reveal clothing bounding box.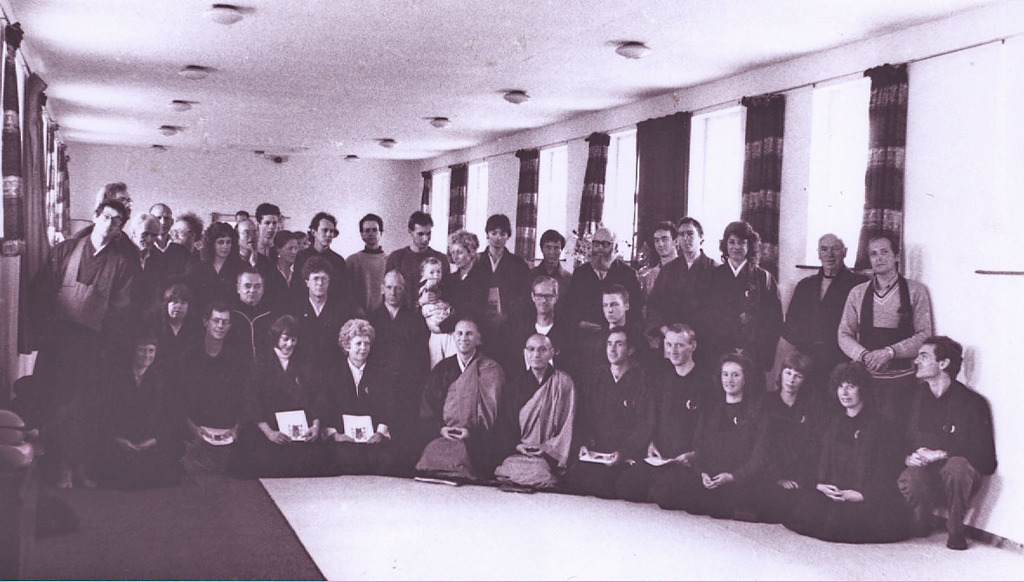
Revealed: rect(291, 243, 353, 287).
